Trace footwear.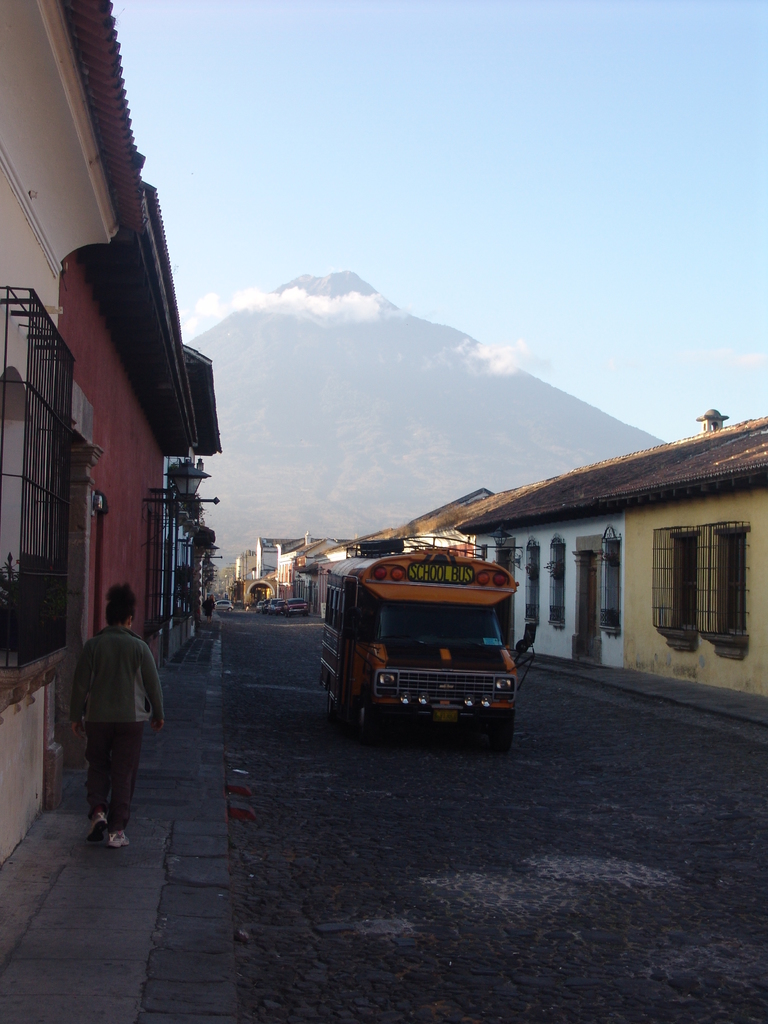
Traced to [left=84, top=822, right=112, bottom=849].
